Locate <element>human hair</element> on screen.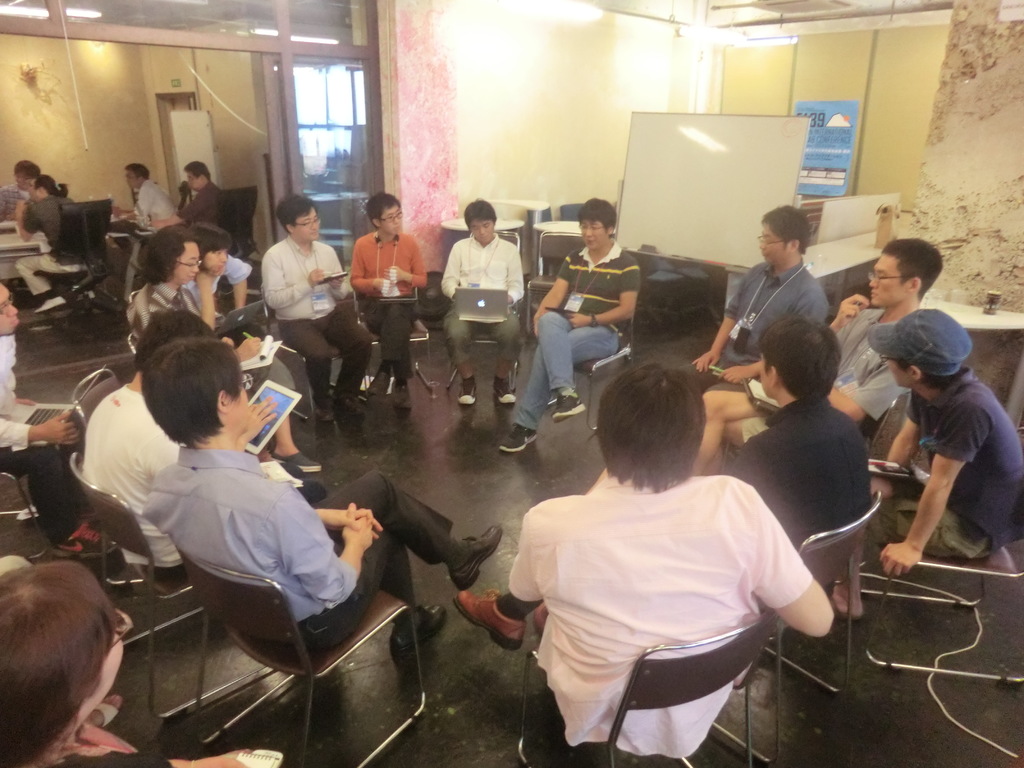
On screen at locate(459, 195, 496, 225).
